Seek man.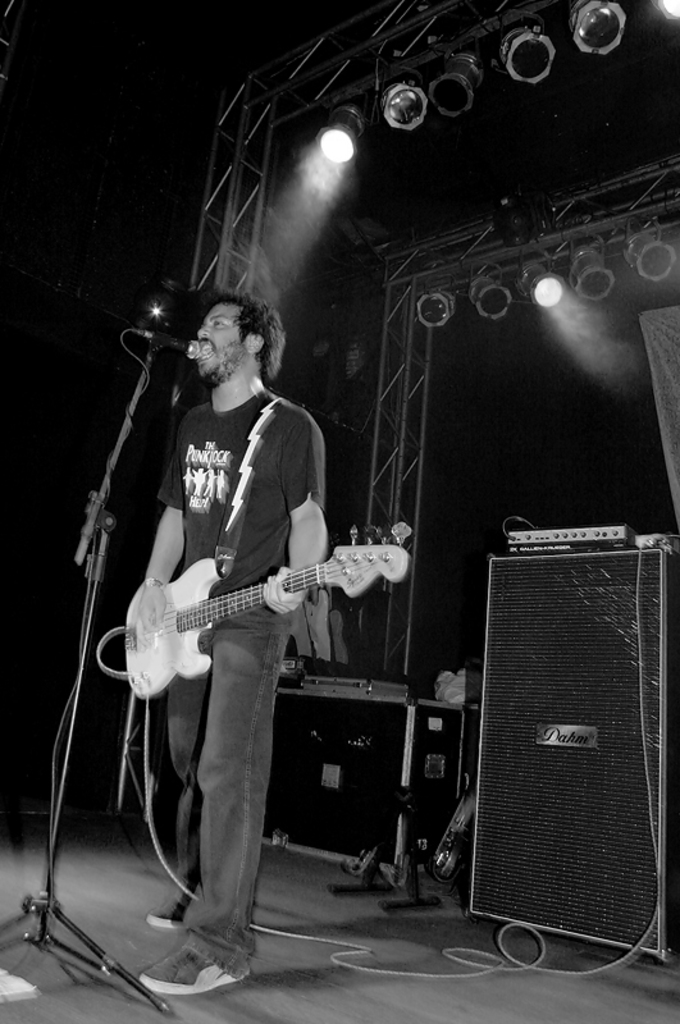
l=111, t=273, r=374, b=786.
